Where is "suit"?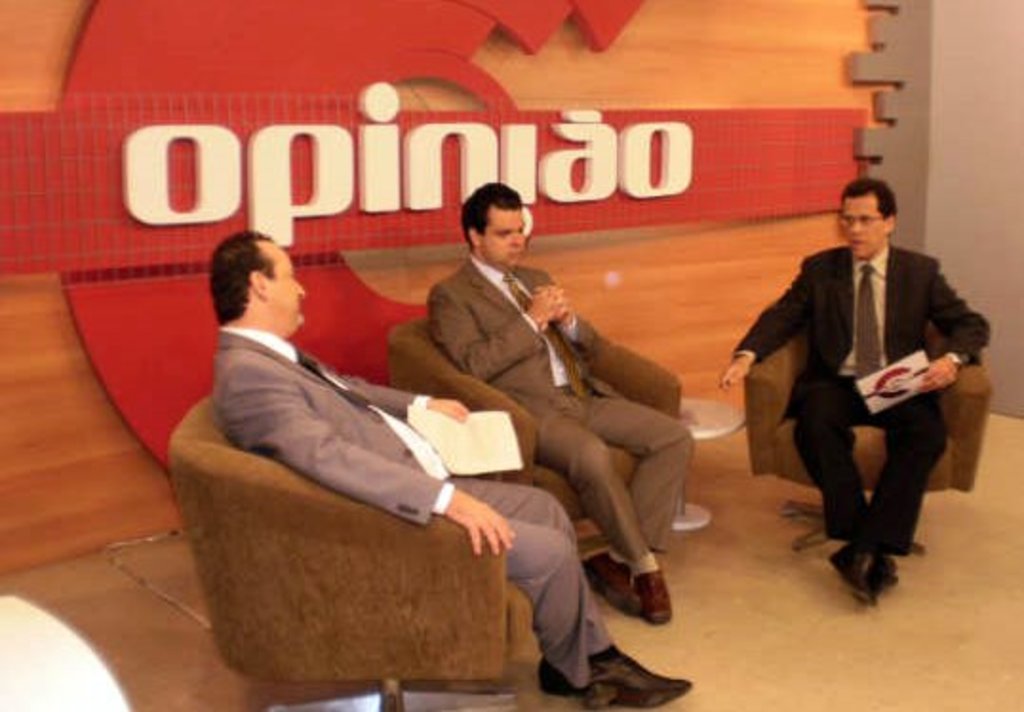
pyautogui.locateOnScreen(215, 329, 613, 685).
